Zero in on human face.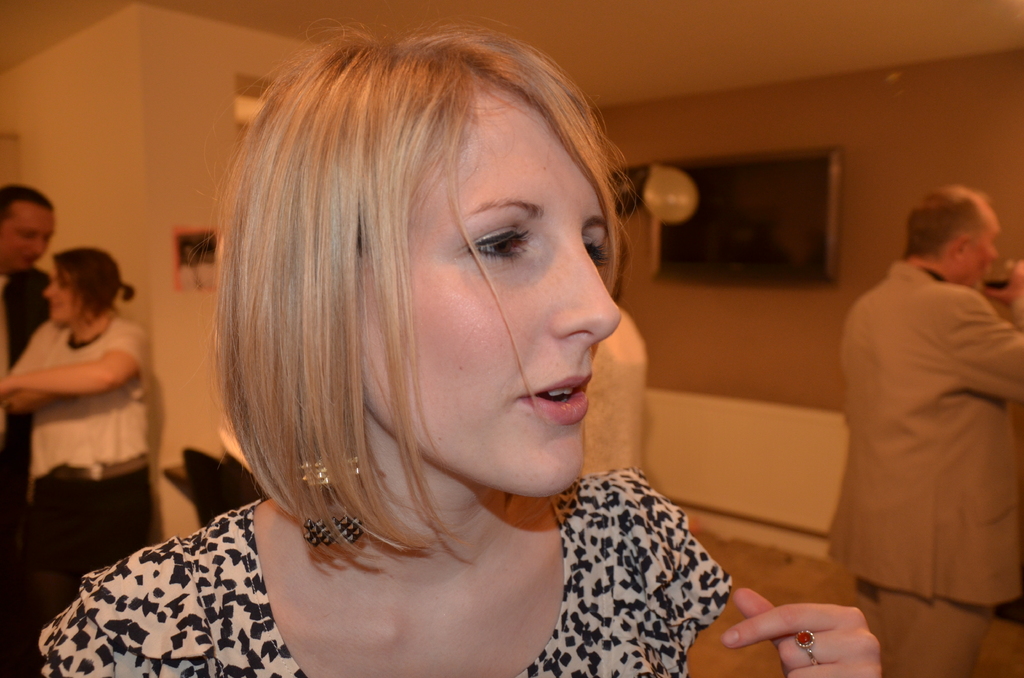
Zeroed in: BBox(0, 207, 56, 273).
